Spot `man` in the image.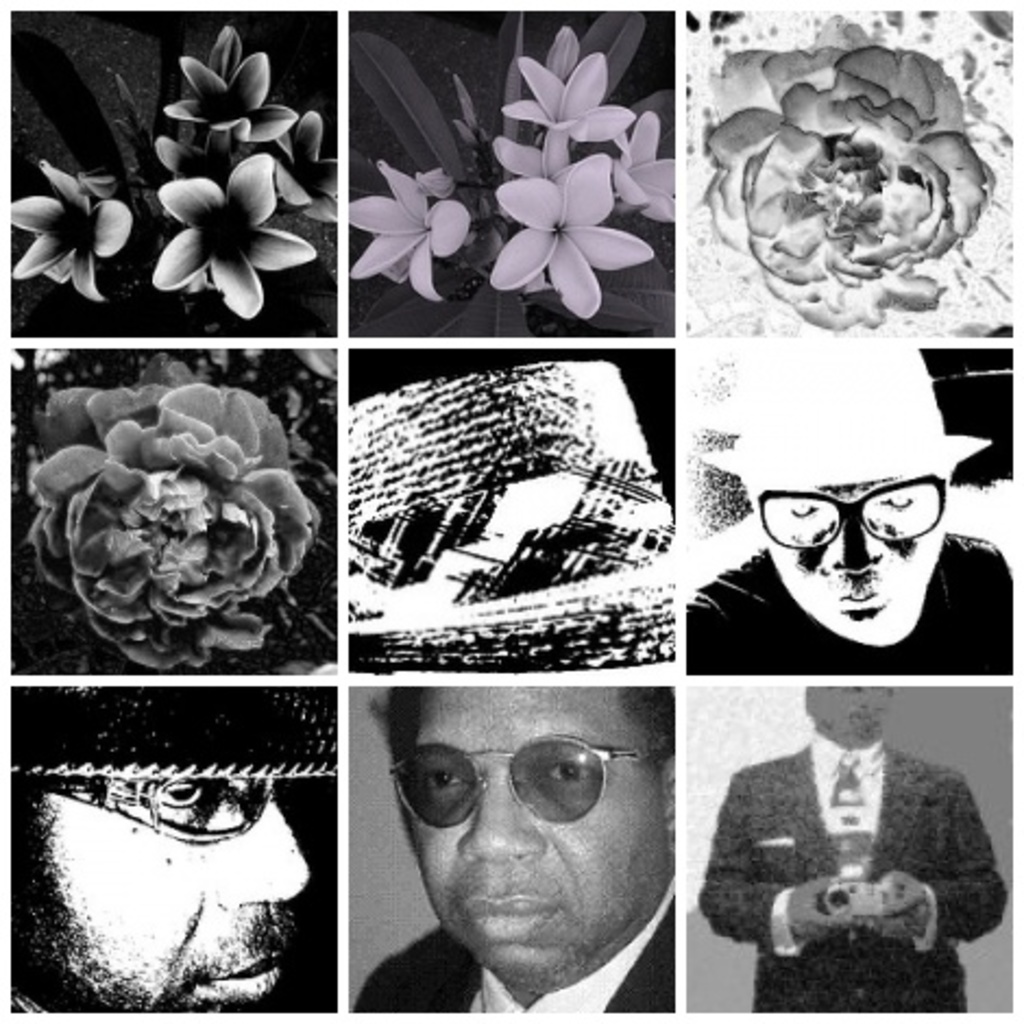
`man` found at <bbox>366, 673, 671, 1017</bbox>.
